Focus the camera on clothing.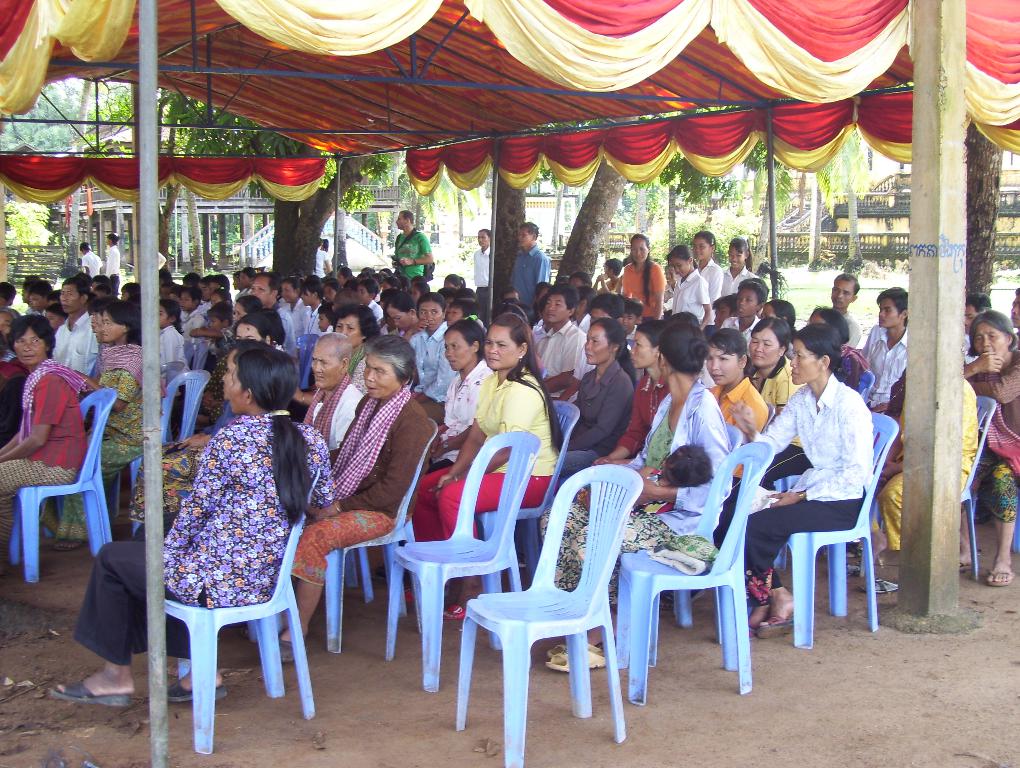
Focus region: pyautogui.locateOnScreen(843, 311, 859, 348).
